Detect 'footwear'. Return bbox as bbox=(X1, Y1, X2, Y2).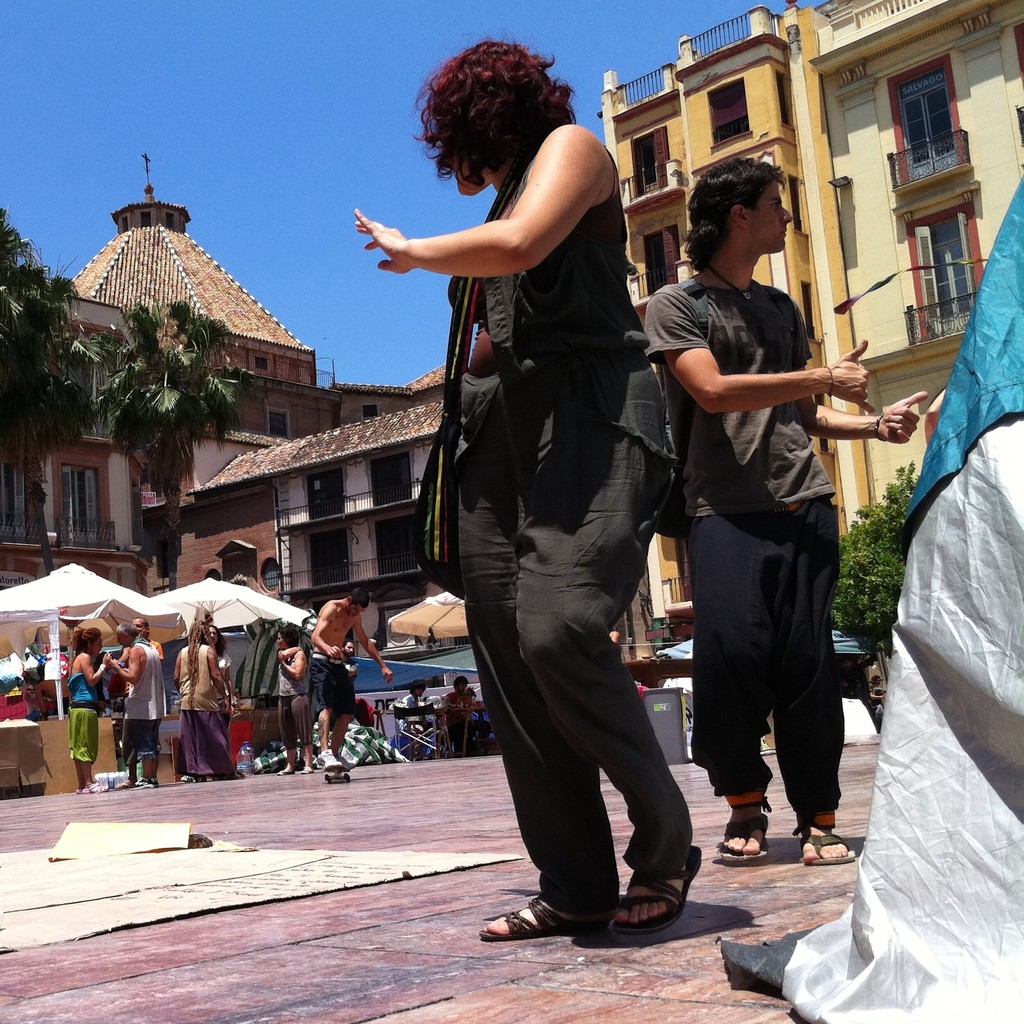
bbox=(333, 748, 357, 769).
